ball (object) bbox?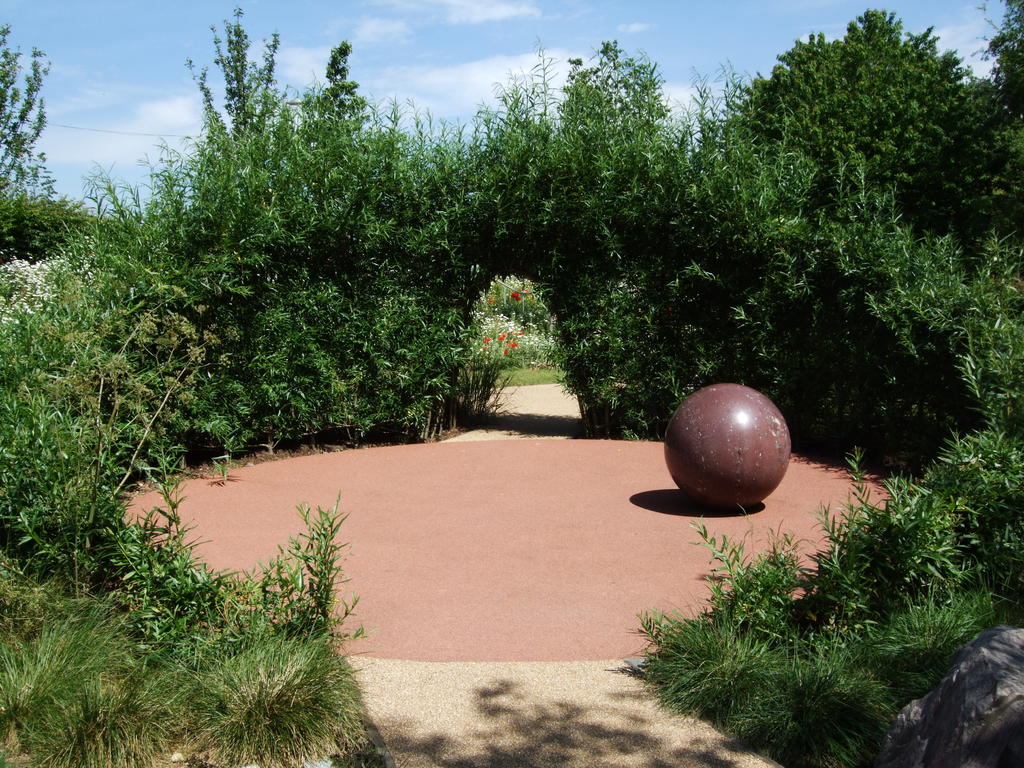
select_region(663, 383, 792, 515)
